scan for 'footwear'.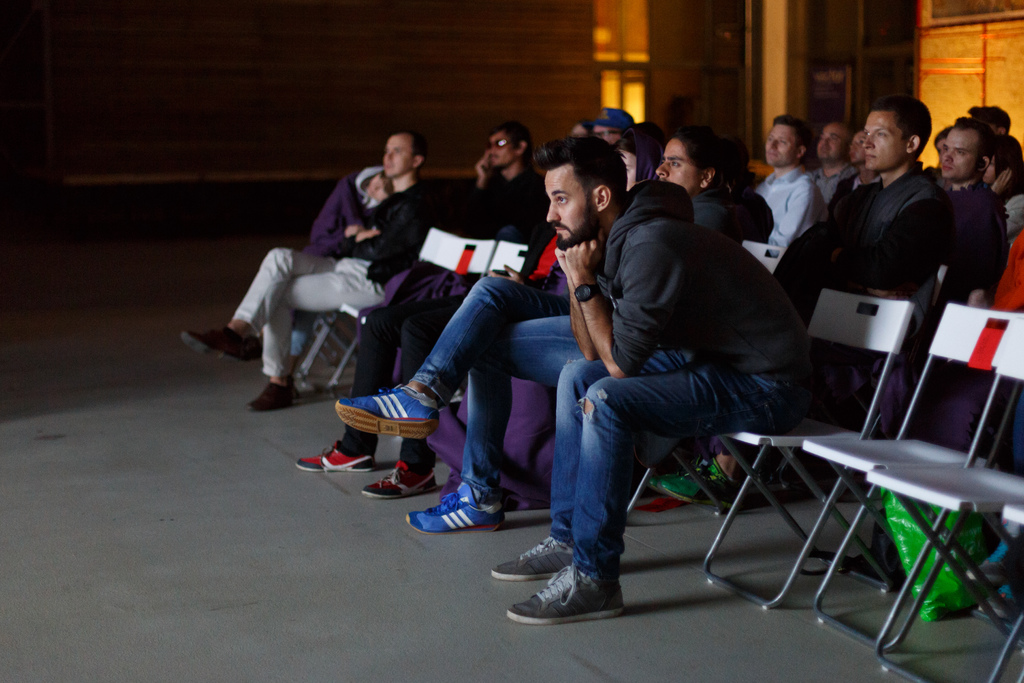
Scan result: [left=333, top=382, right=440, bottom=436].
